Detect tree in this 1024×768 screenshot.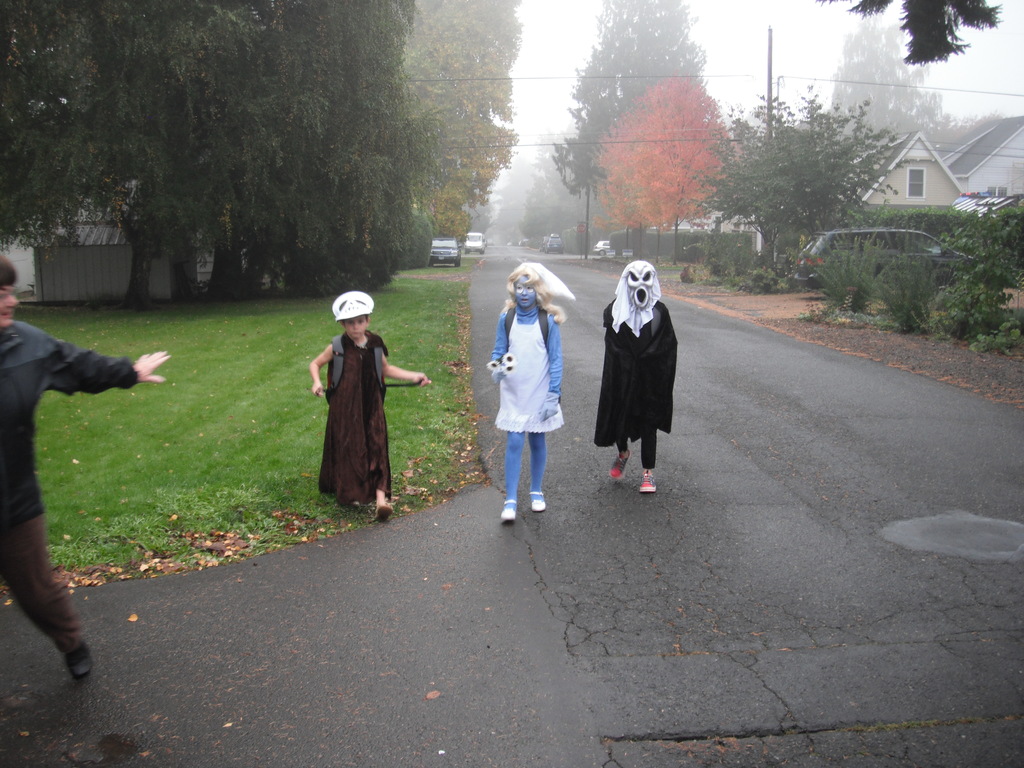
Detection: 511, 122, 650, 260.
